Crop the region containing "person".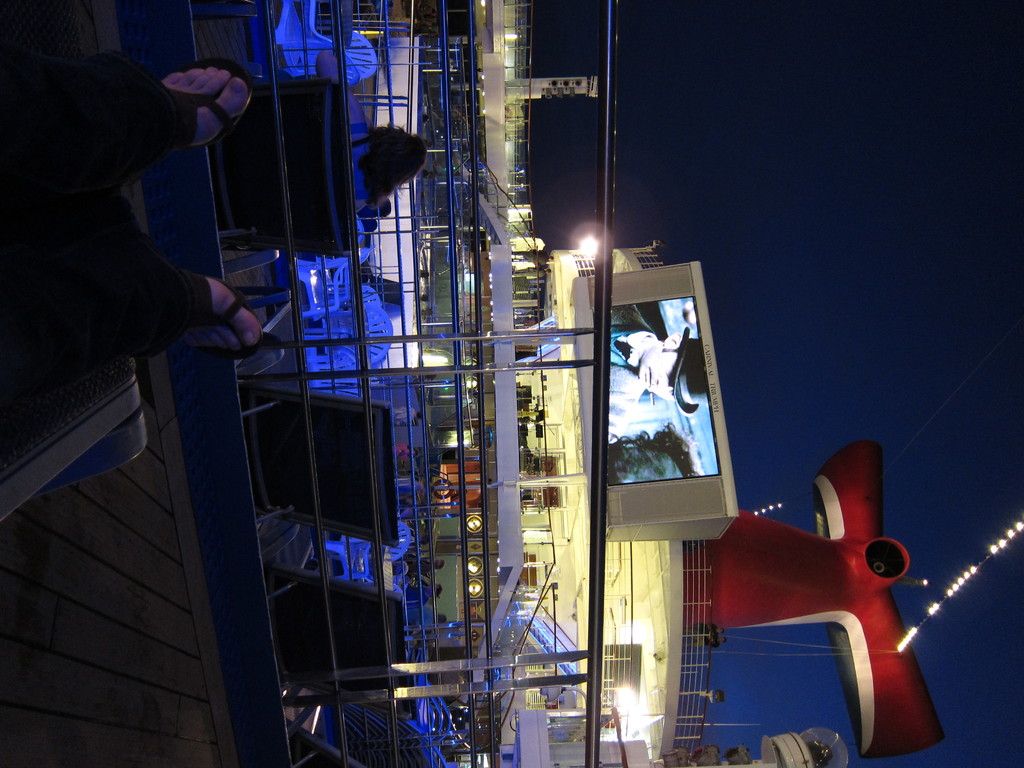
Crop region: bbox=[17, 23, 246, 484].
